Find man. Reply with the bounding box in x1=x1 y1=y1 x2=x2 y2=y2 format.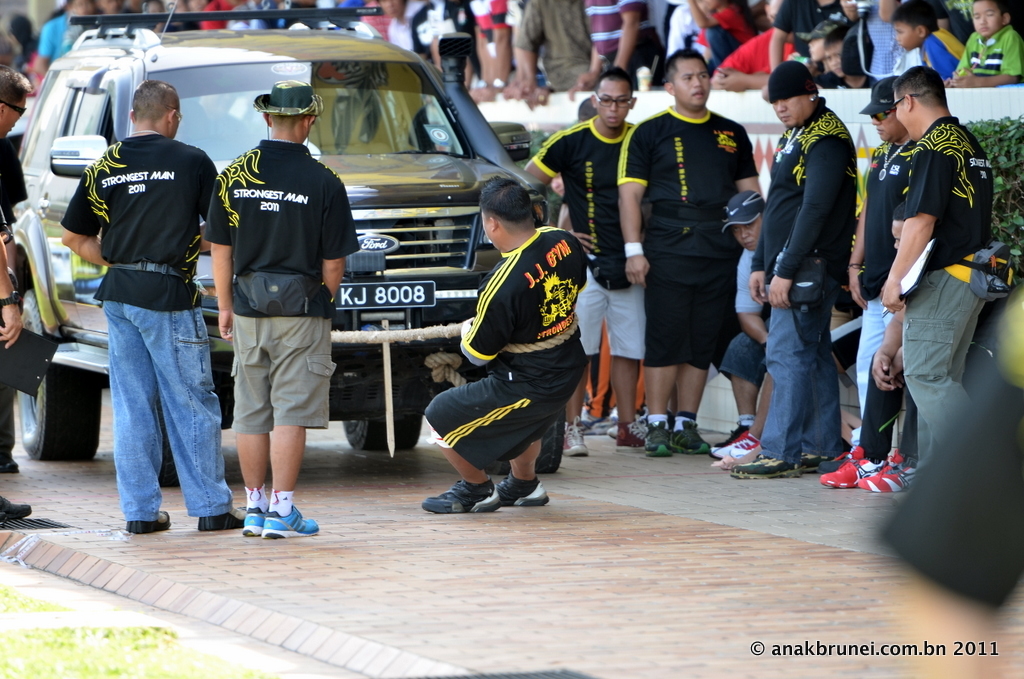
x1=612 y1=44 x2=762 y2=461.
